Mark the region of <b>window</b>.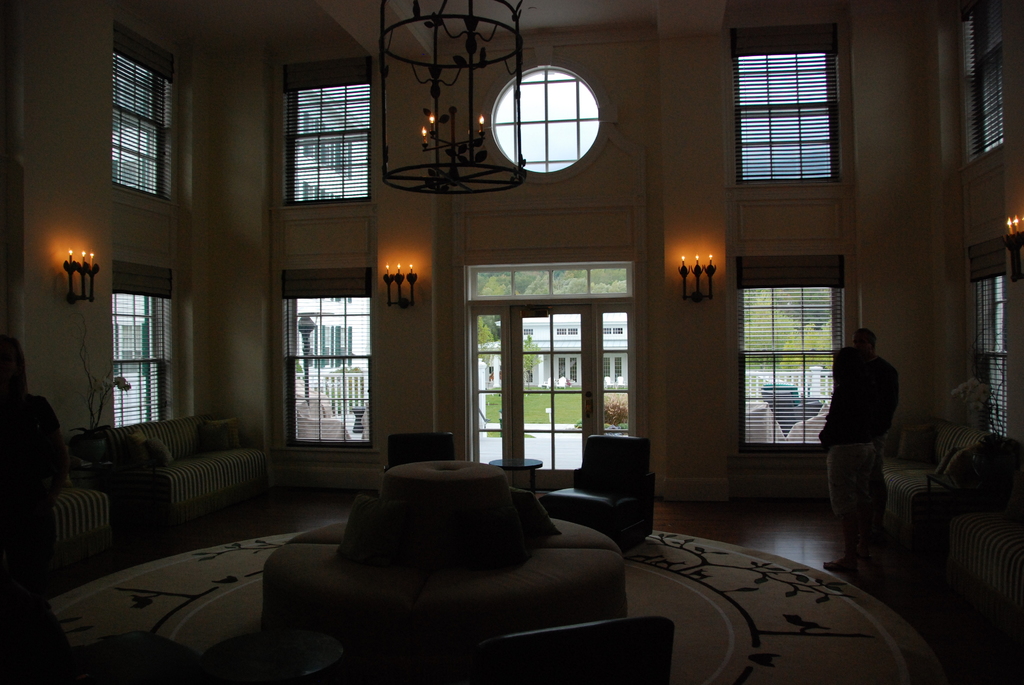
Region: 271:256:380:448.
